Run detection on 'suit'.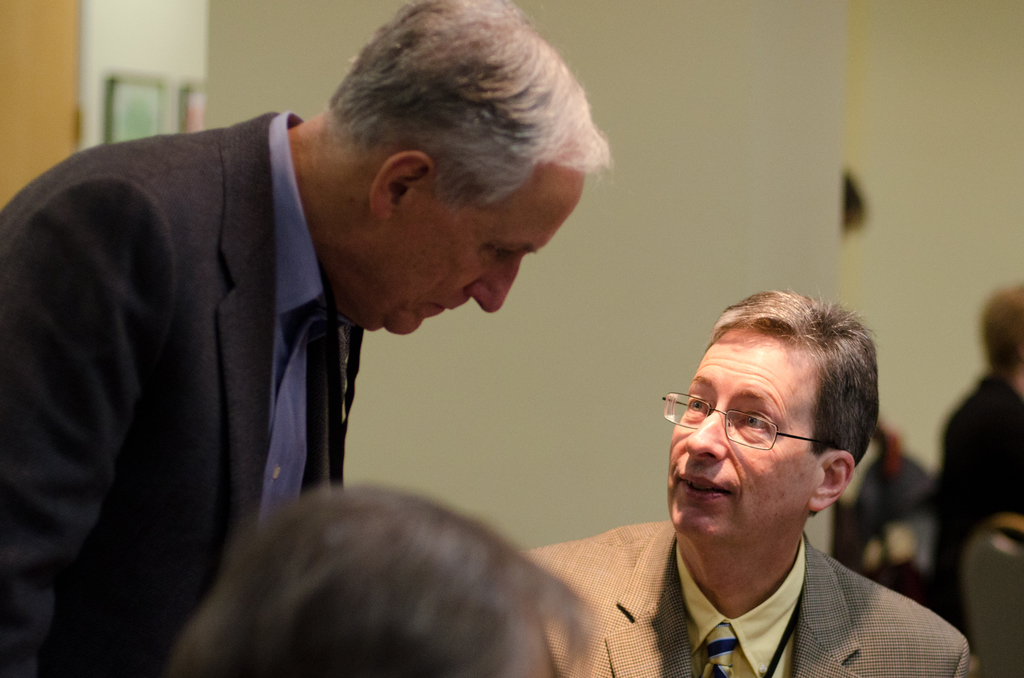
Result: 516/519/972/677.
